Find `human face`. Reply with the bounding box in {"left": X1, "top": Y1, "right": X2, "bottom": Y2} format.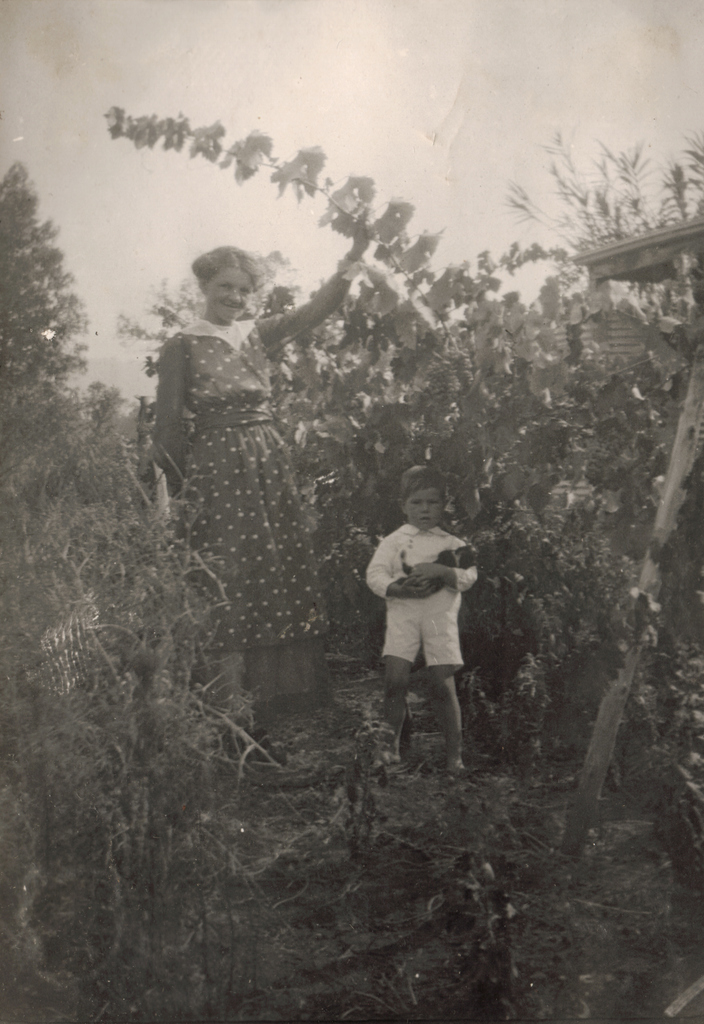
{"left": 216, "top": 264, "right": 251, "bottom": 319}.
